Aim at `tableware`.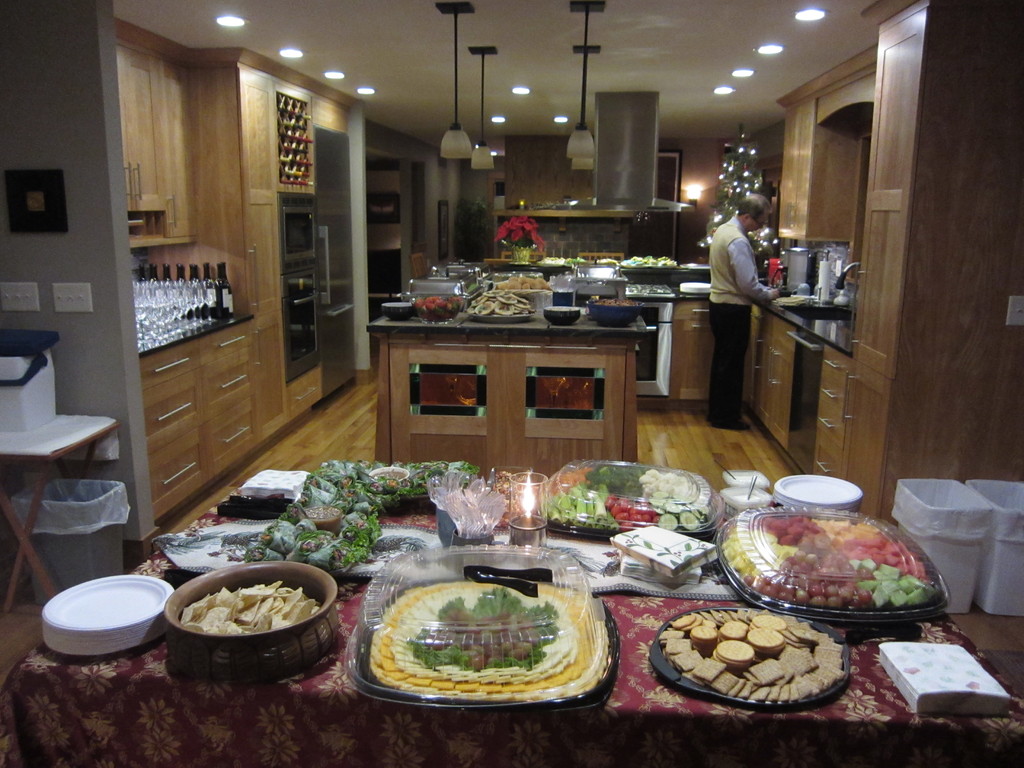
Aimed at bbox=[543, 460, 726, 532].
